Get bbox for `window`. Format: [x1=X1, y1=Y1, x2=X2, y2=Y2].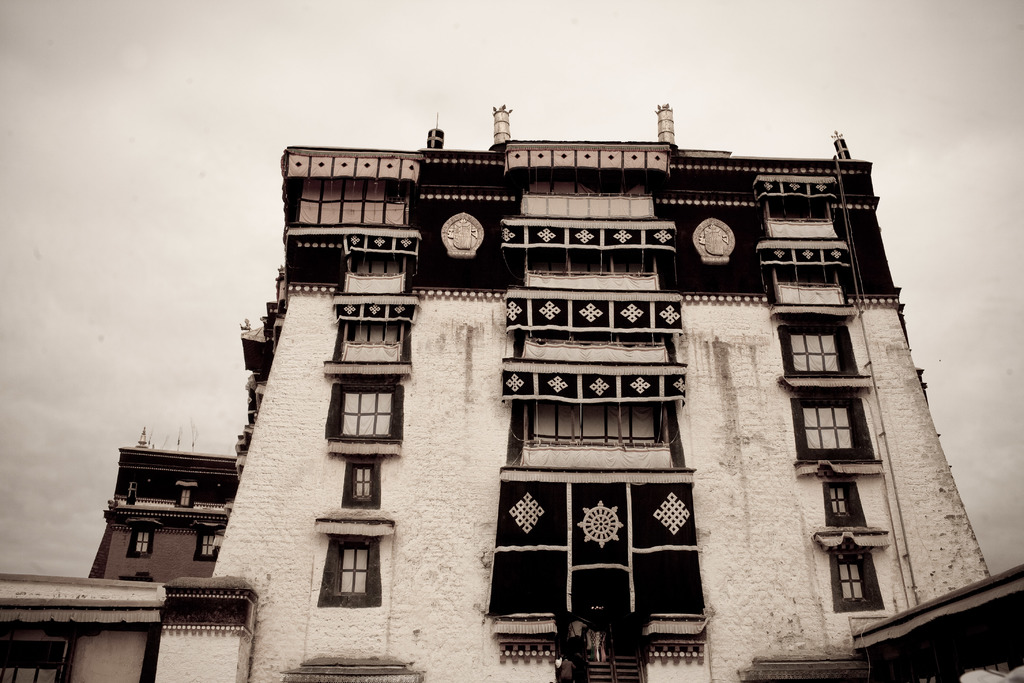
[x1=786, y1=405, x2=886, y2=474].
